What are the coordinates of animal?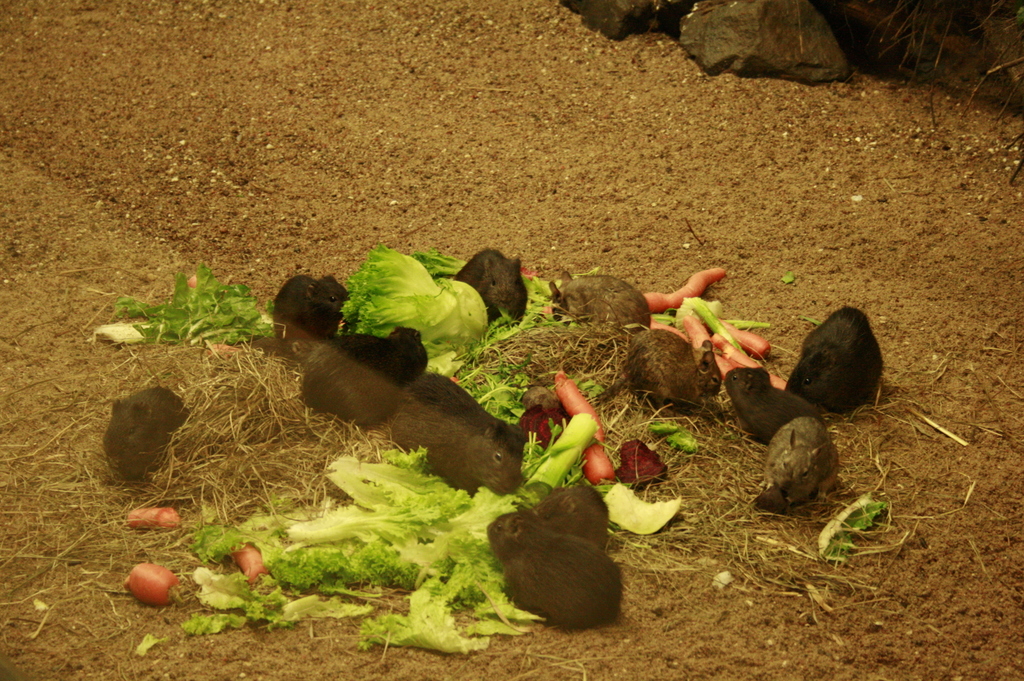
778,301,907,433.
